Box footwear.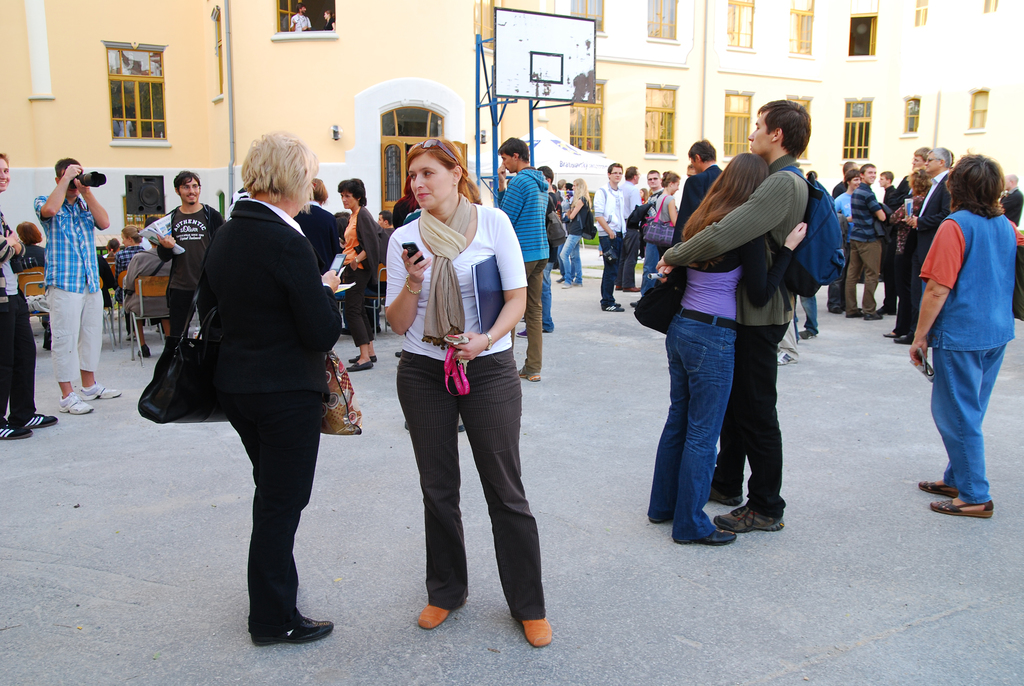
Rect(673, 512, 741, 543).
